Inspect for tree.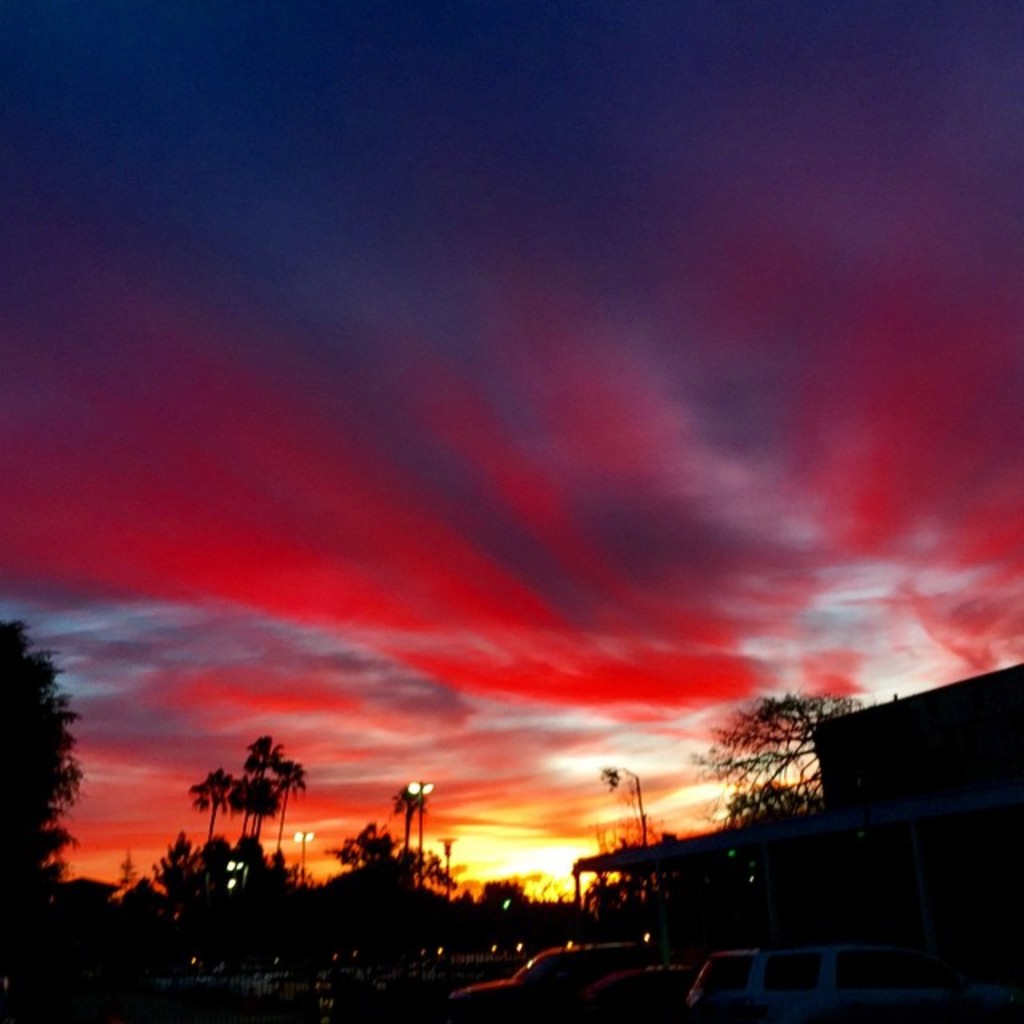
Inspection: 141,824,195,896.
